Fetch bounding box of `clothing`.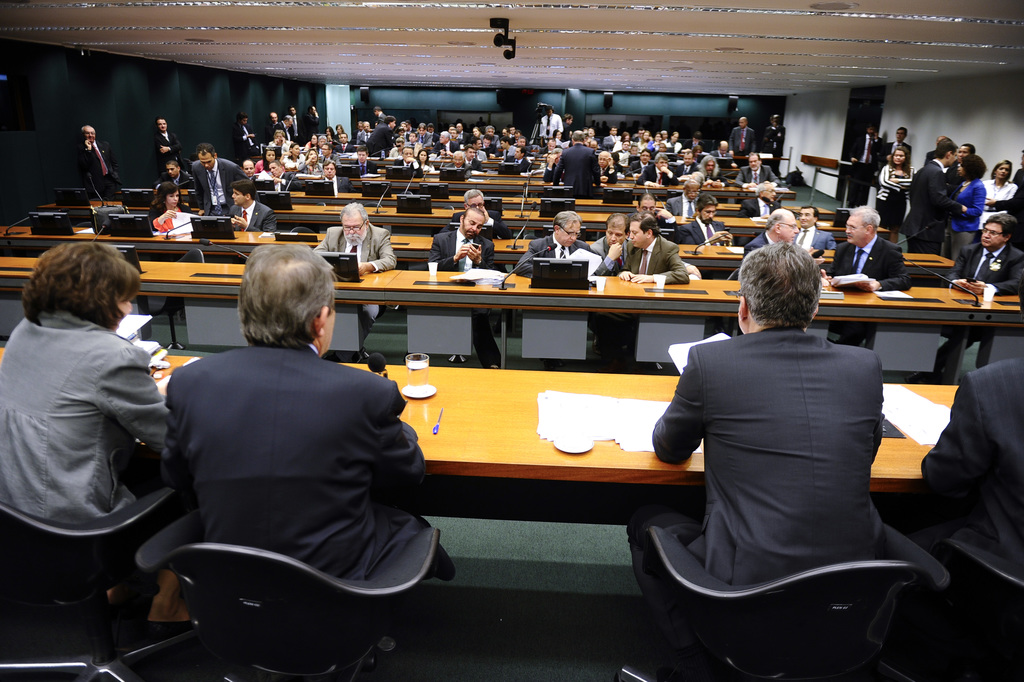
Bbox: [left=160, top=174, right=188, bottom=190].
